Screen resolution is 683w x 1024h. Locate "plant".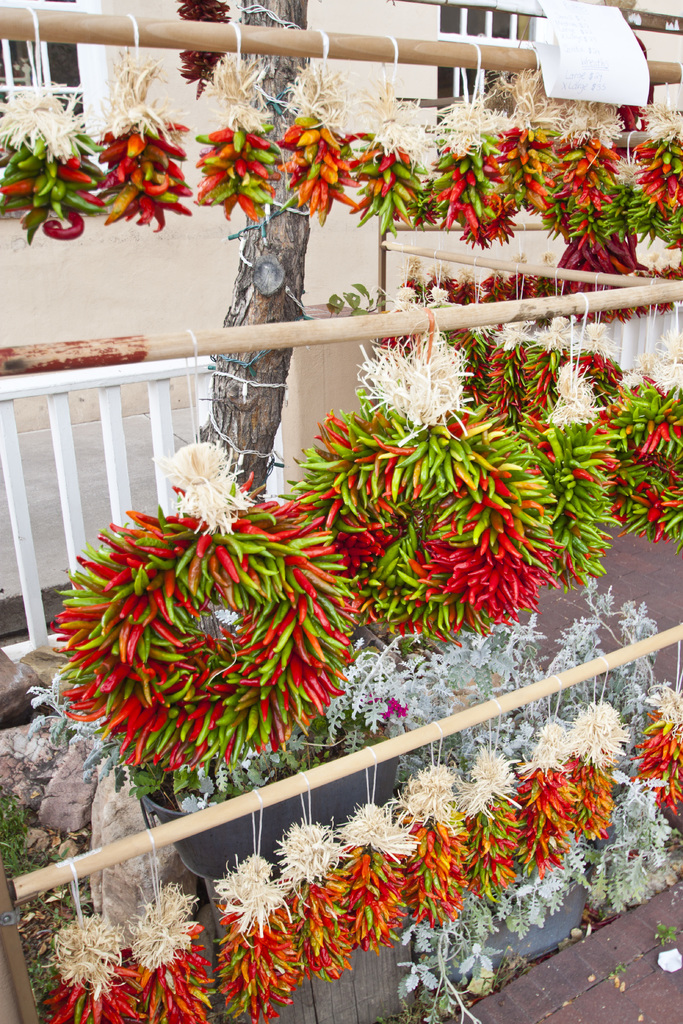
{"left": 318, "top": 636, "right": 453, "bottom": 756}.
